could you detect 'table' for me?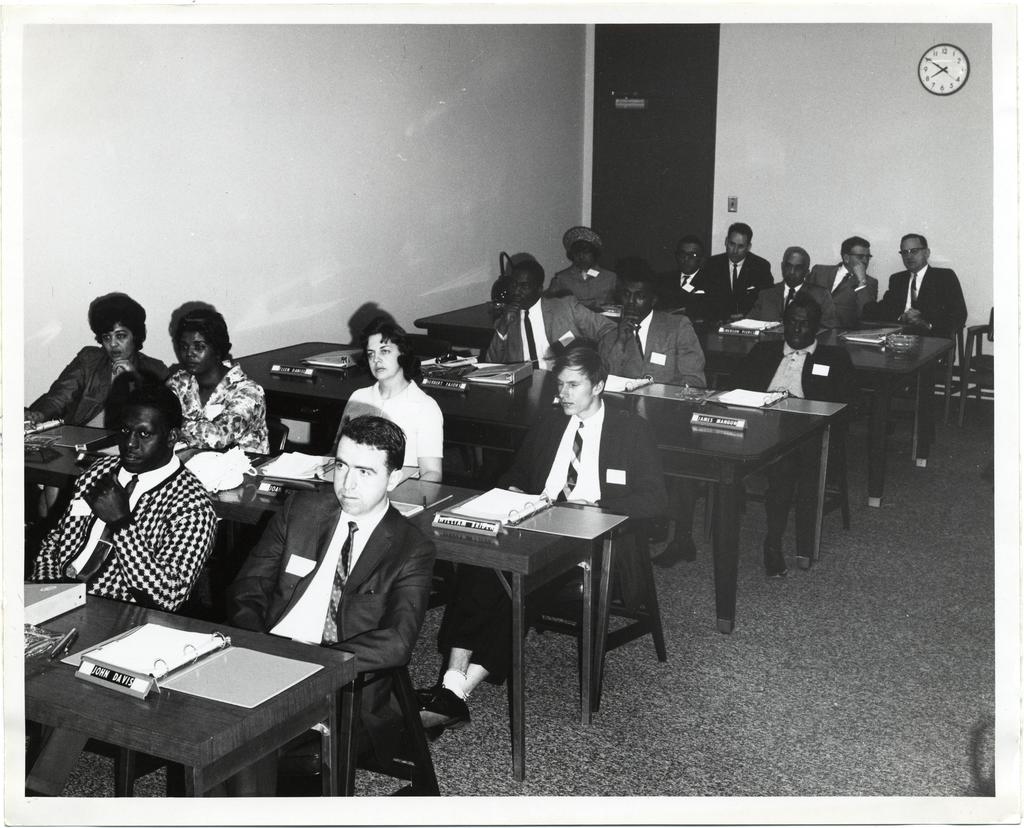
Detection result: {"left": 24, "top": 421, "right": 601, "bottom": 777}.
